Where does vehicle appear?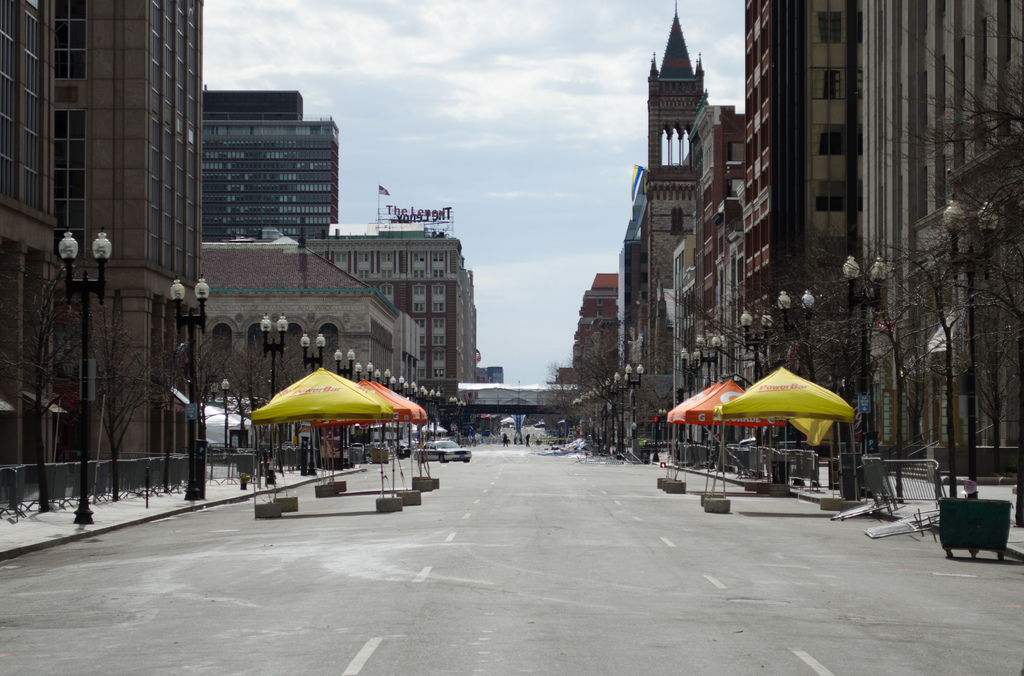
Appears at bbox=(413, 436, 475, 466).
